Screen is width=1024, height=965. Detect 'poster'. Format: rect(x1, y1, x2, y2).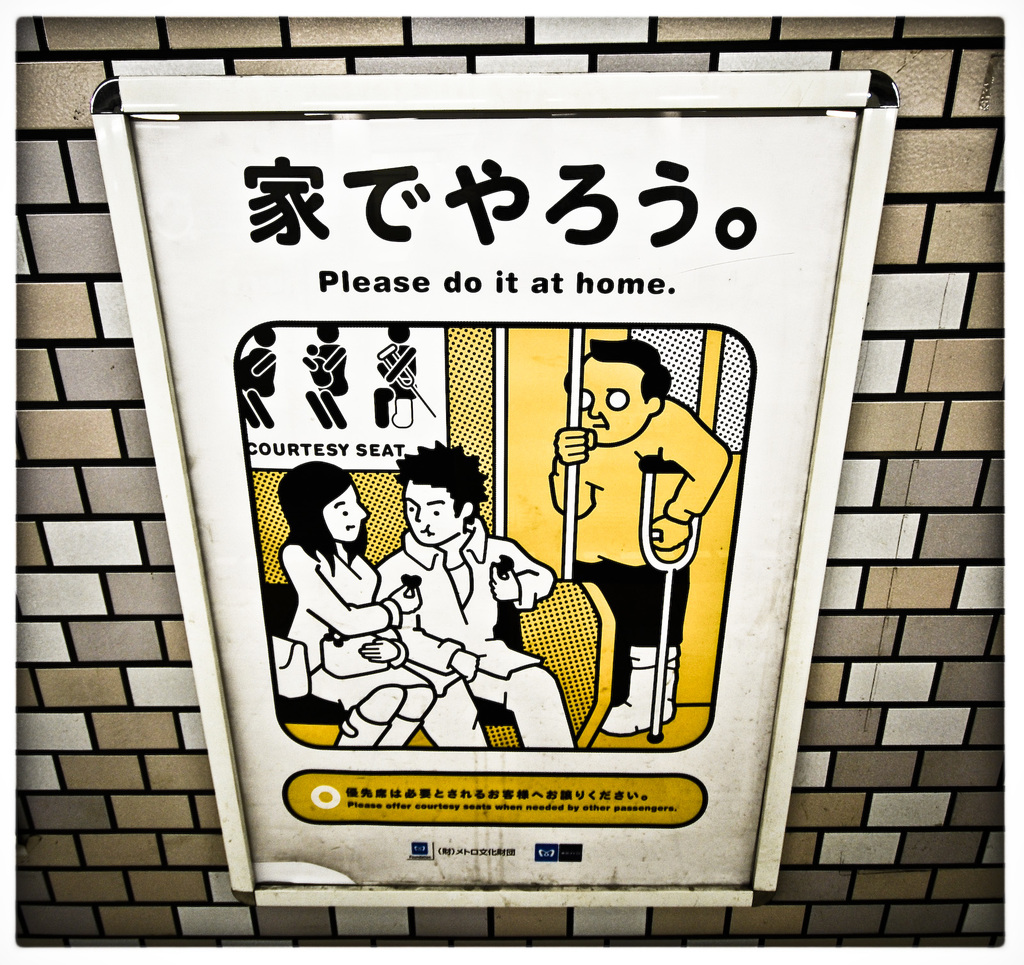
rect(90, 68, 897, 910).
